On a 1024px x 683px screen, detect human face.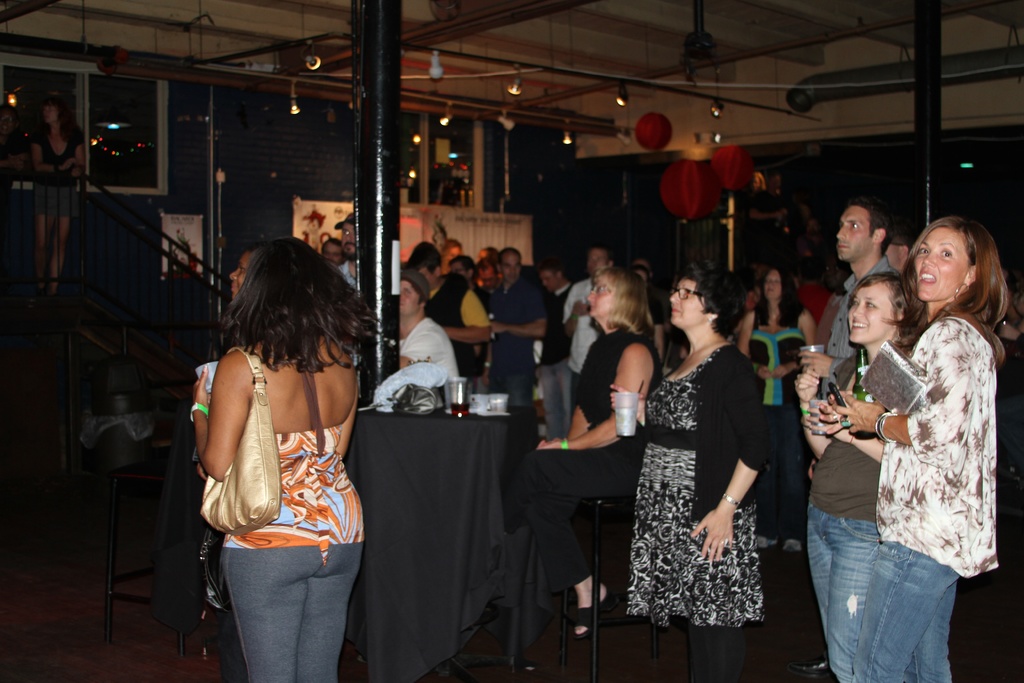
pyautogui.locateOnScreen(346, 220, 356, 257).
